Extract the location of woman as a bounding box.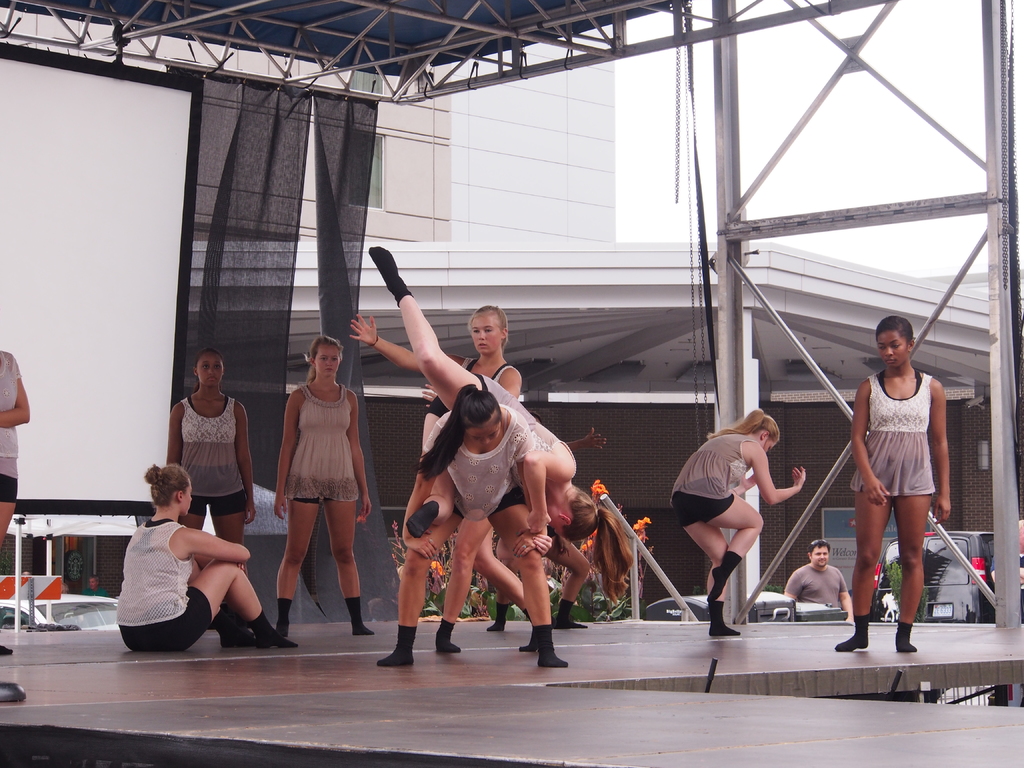
bbox(367, 245, 639, 611).
